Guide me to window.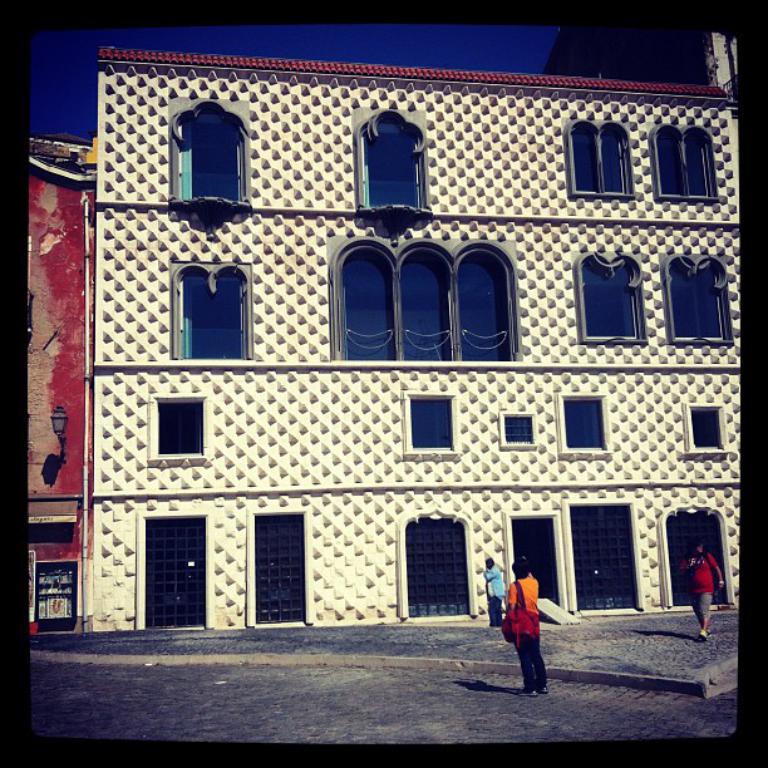
Guidance: 400, 390, 464, 453.
